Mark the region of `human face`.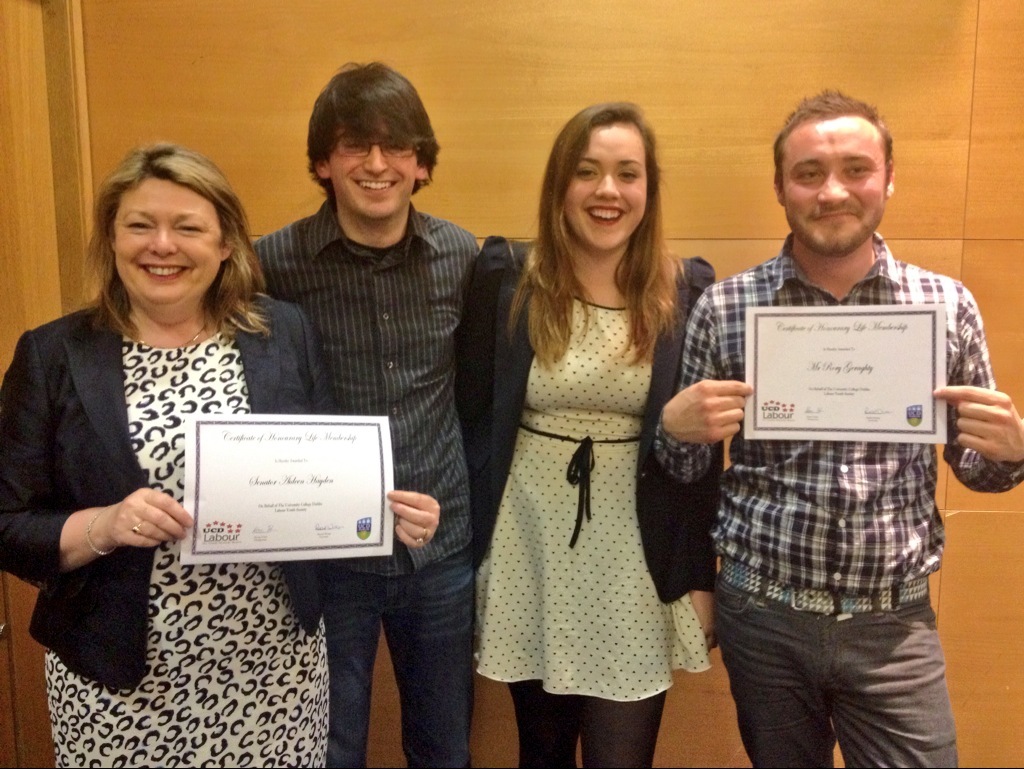
Region: {"left": 116, "top": 173, "right": 218, "bottom": 306}.
